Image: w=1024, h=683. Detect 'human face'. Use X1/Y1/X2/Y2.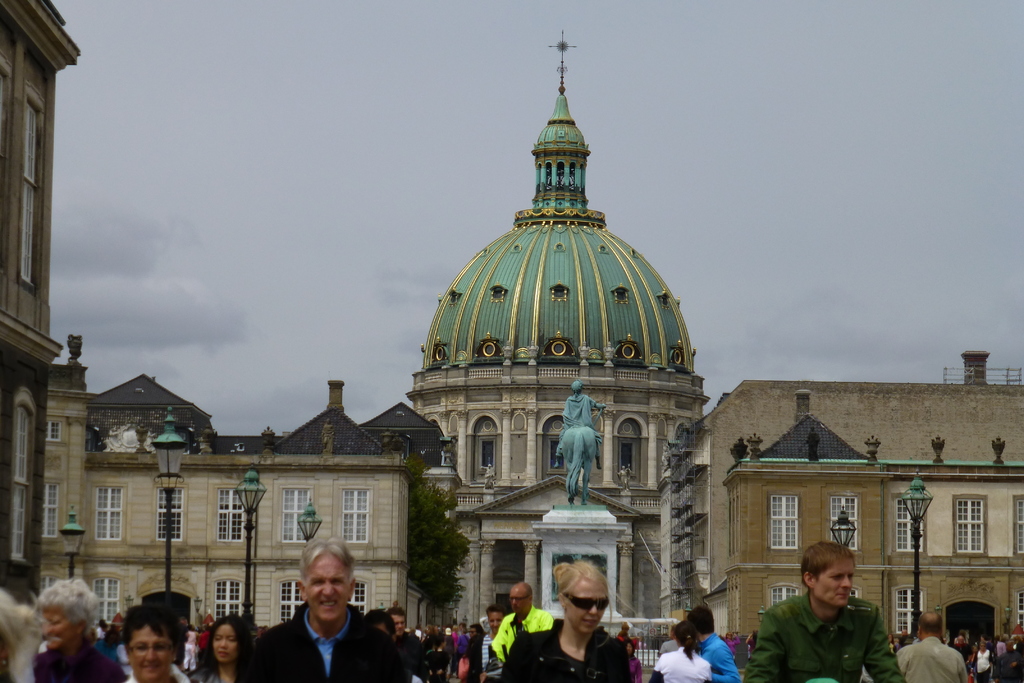
817/558/855/605.
